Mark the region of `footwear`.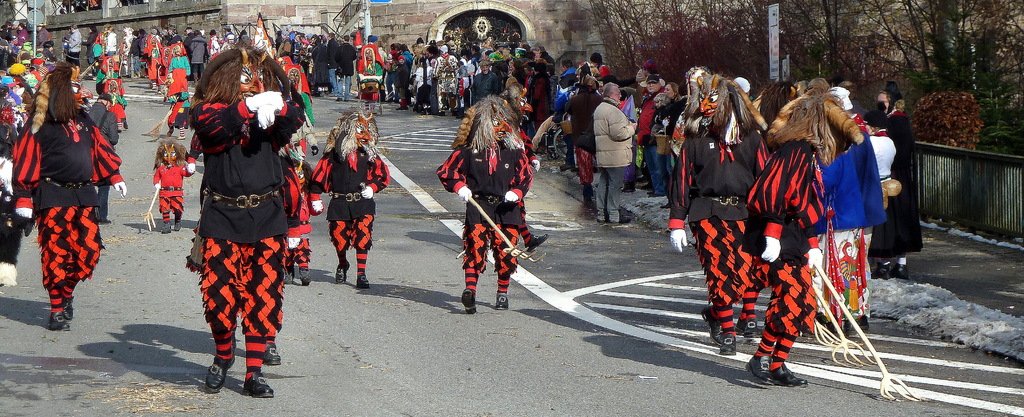
Region: 499/297/508/313.
